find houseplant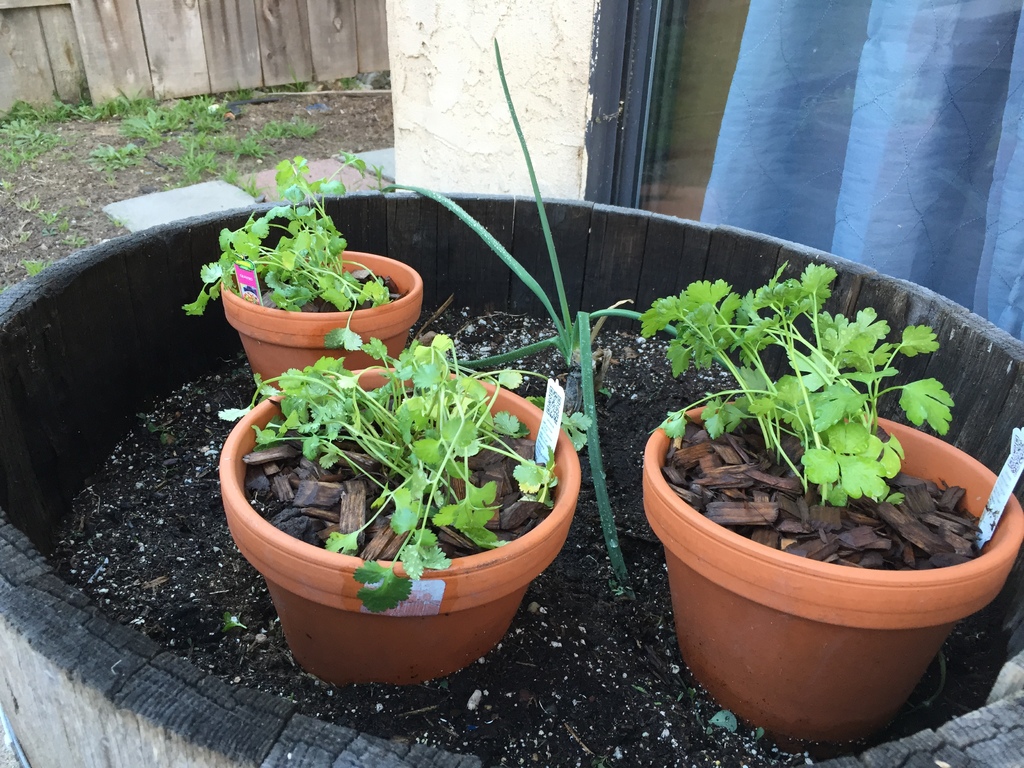
x1=220, y1=324, x2=590, y2=689
